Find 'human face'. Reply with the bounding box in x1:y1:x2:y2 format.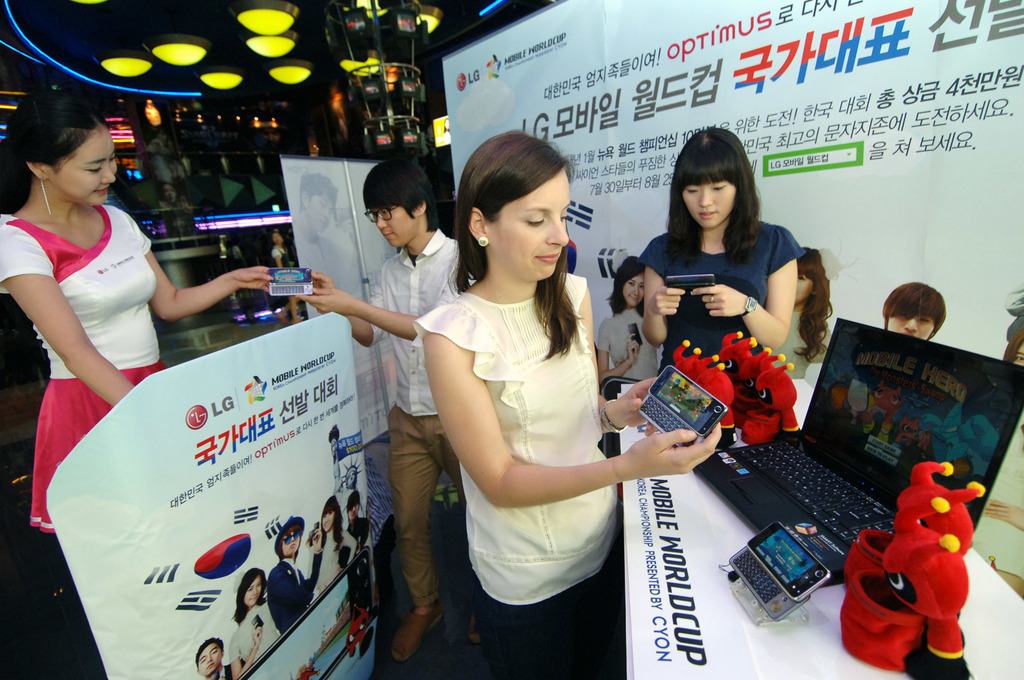
199:645:221:676.
